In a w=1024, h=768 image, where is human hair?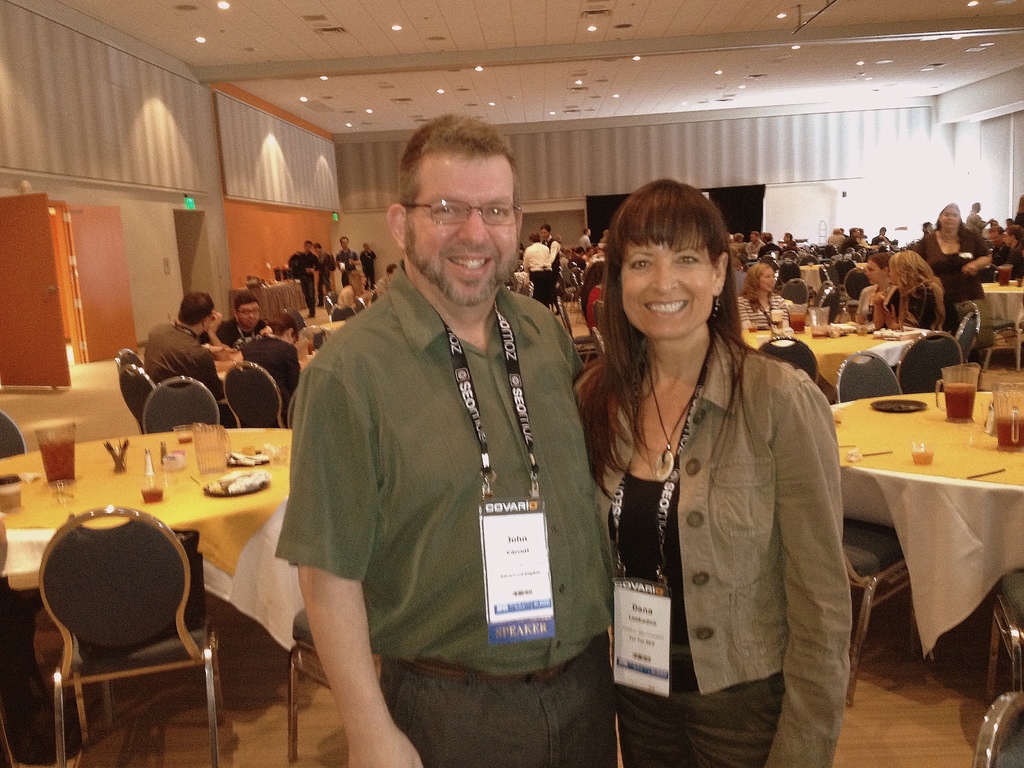
region(304, 243, 313, 246).
